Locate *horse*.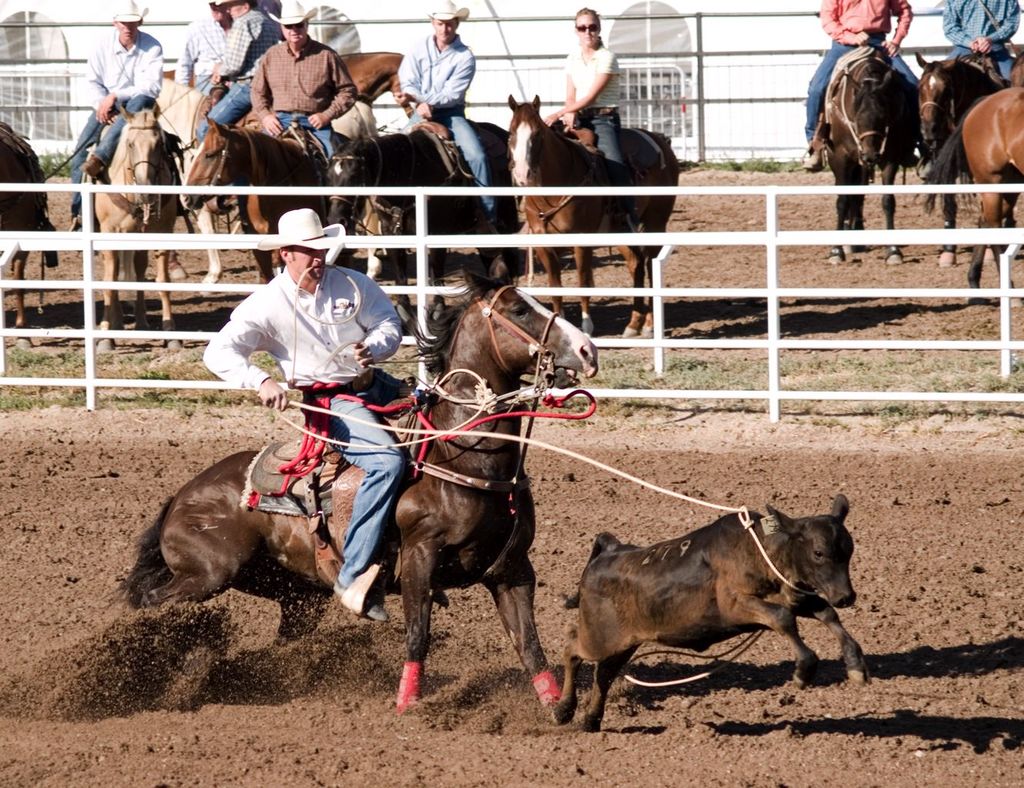
Bounding box: {"left": 918, "top": 82, "right": 1023, "bottom": 306}.
